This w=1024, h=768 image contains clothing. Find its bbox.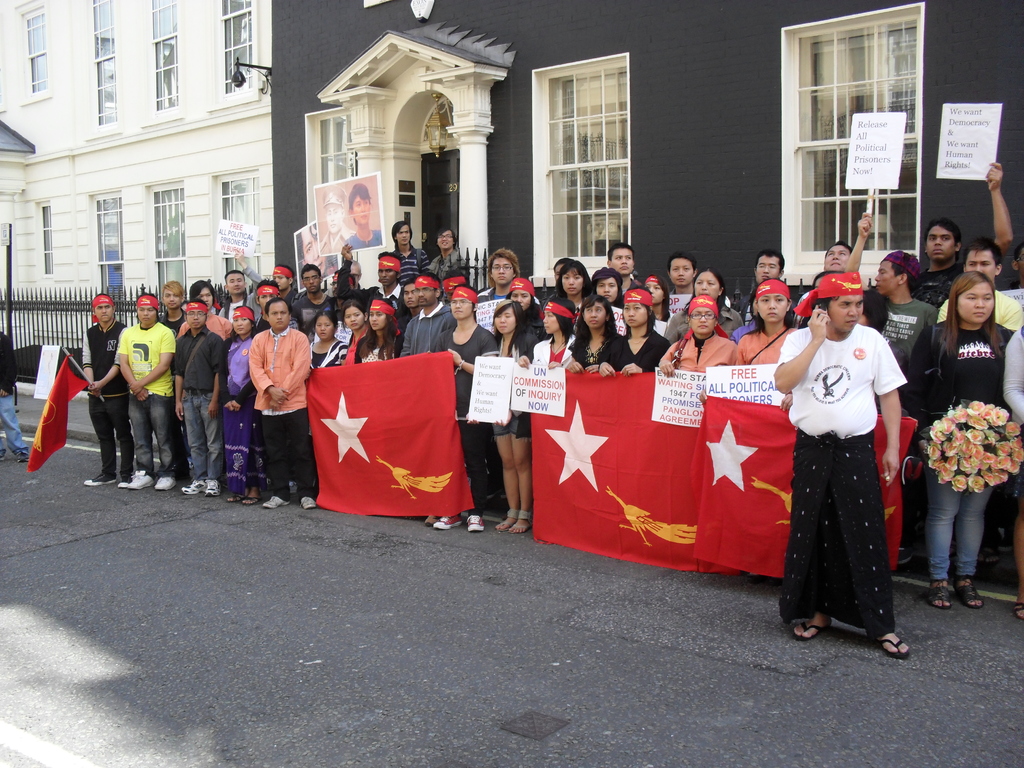
bbox=(316, 229, 349, 253).
